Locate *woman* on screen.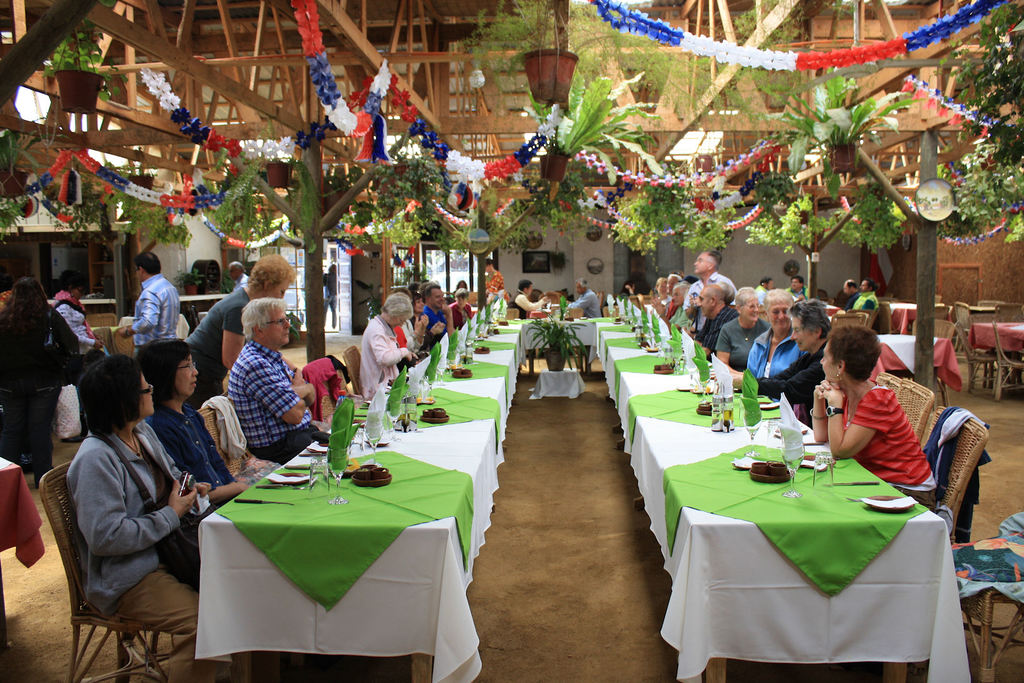
On screen at {"x1": 355, "y1": 288, "x2": 413, "y2": 393}.
